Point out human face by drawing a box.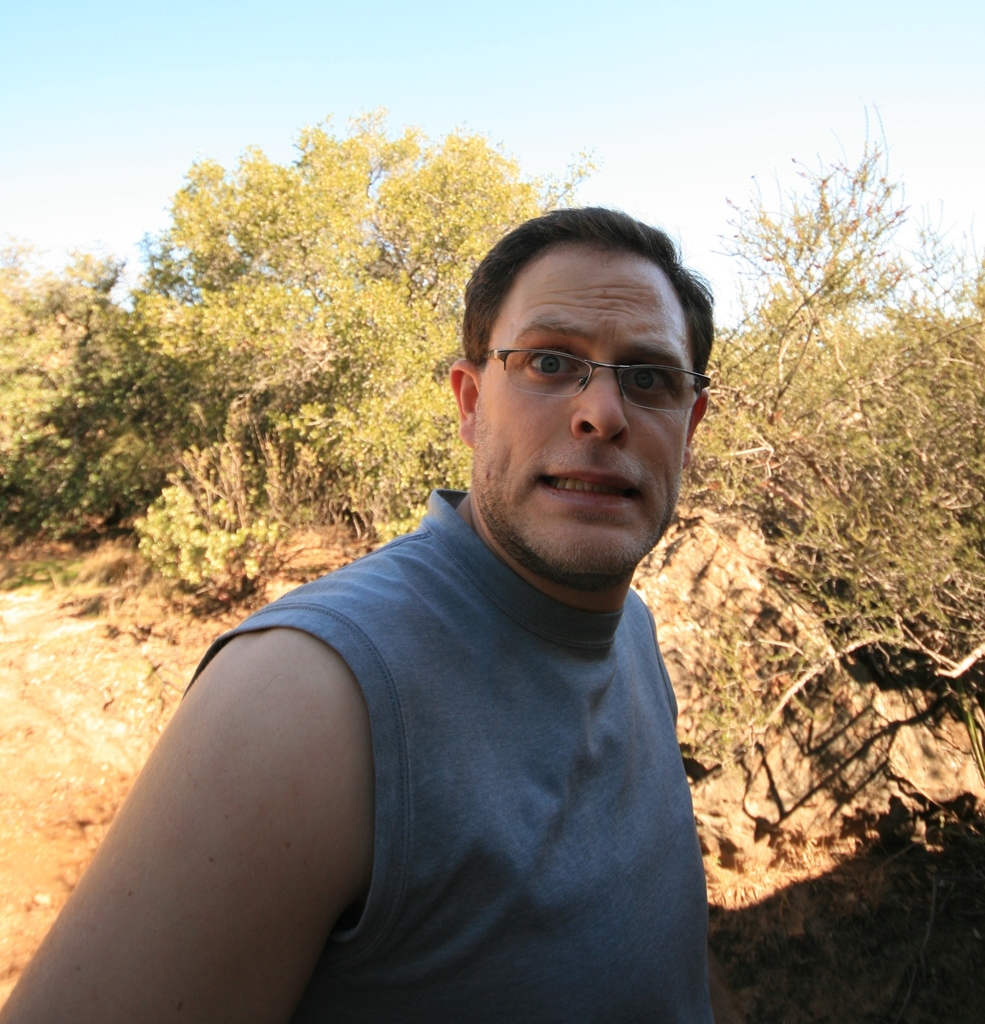
l=470, t=231, r=702, b=572.
